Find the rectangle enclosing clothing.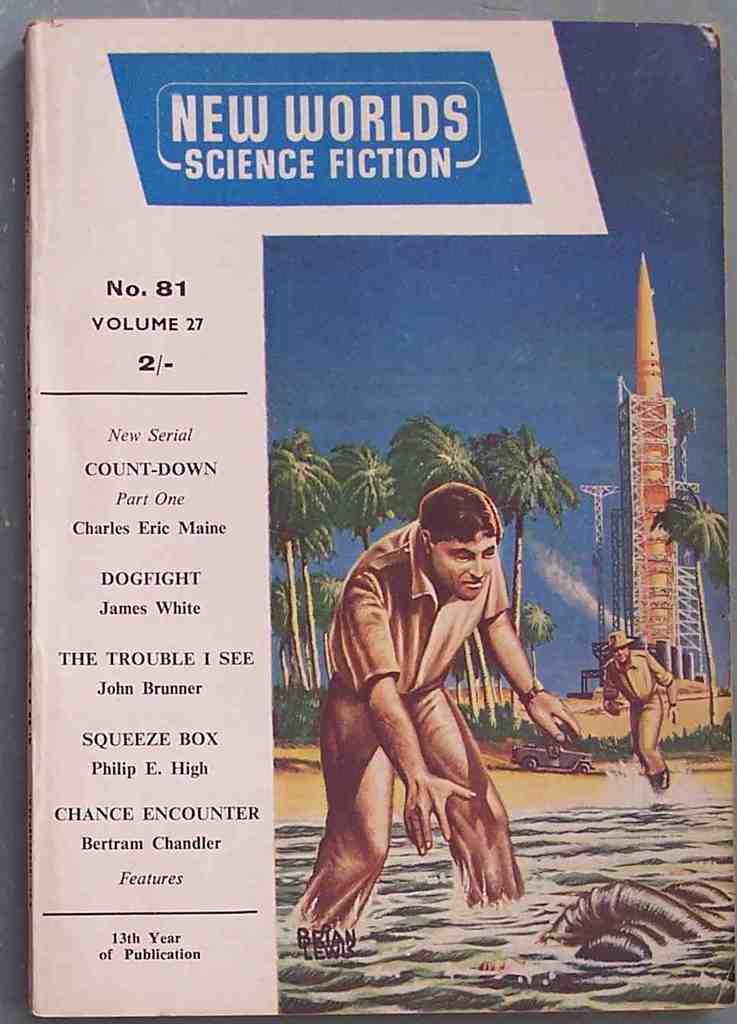
detection(297, 522, 524, 936).
